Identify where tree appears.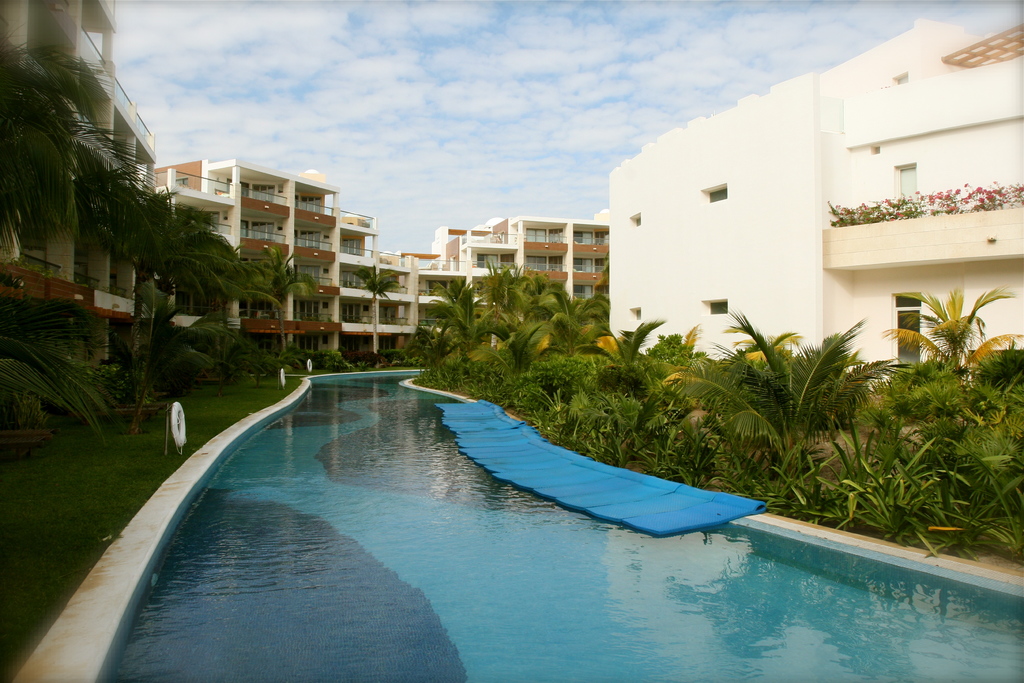
Appears at 0/259/106/451.
